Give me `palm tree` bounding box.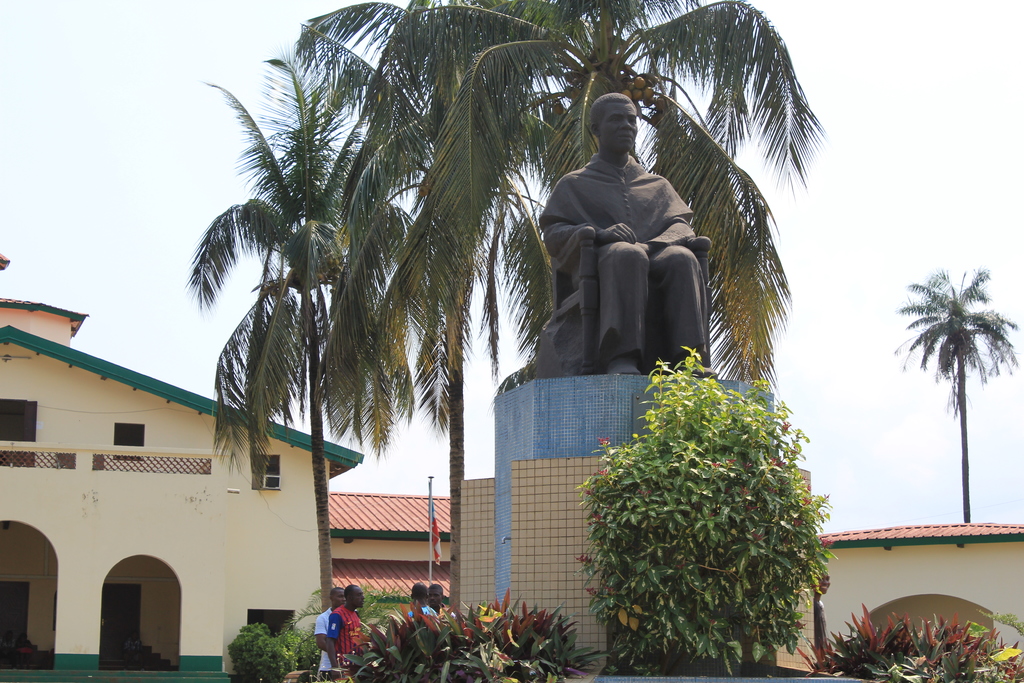
bbox(912, 274, 1022, 534).
